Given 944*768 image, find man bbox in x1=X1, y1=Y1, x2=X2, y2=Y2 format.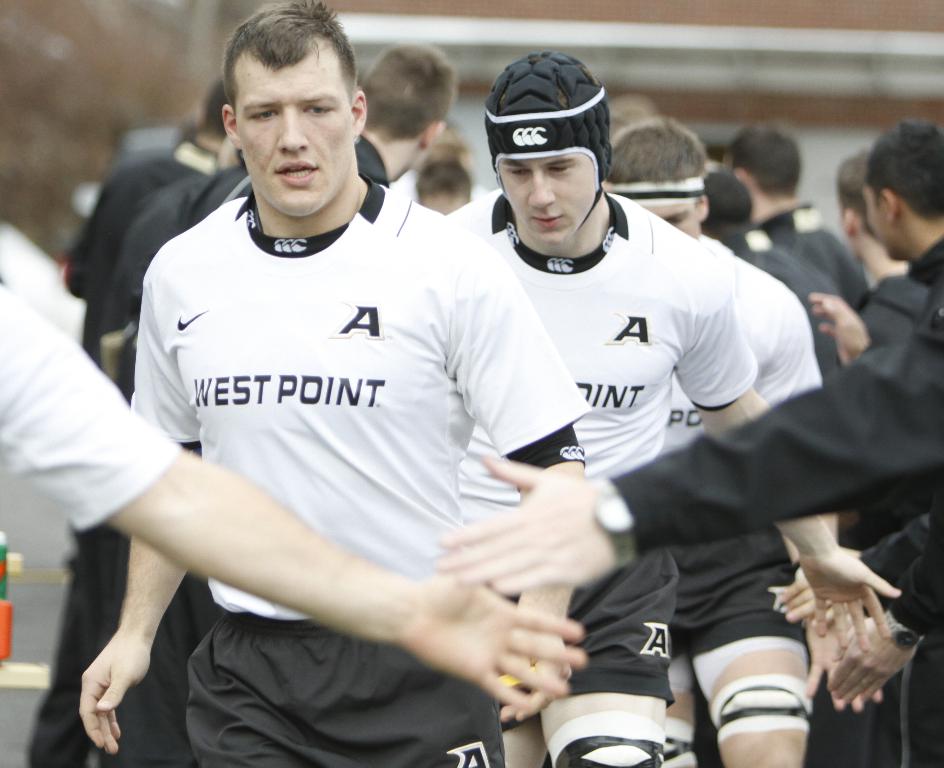
x1=602, y1=94, x2=656, y2=149.
